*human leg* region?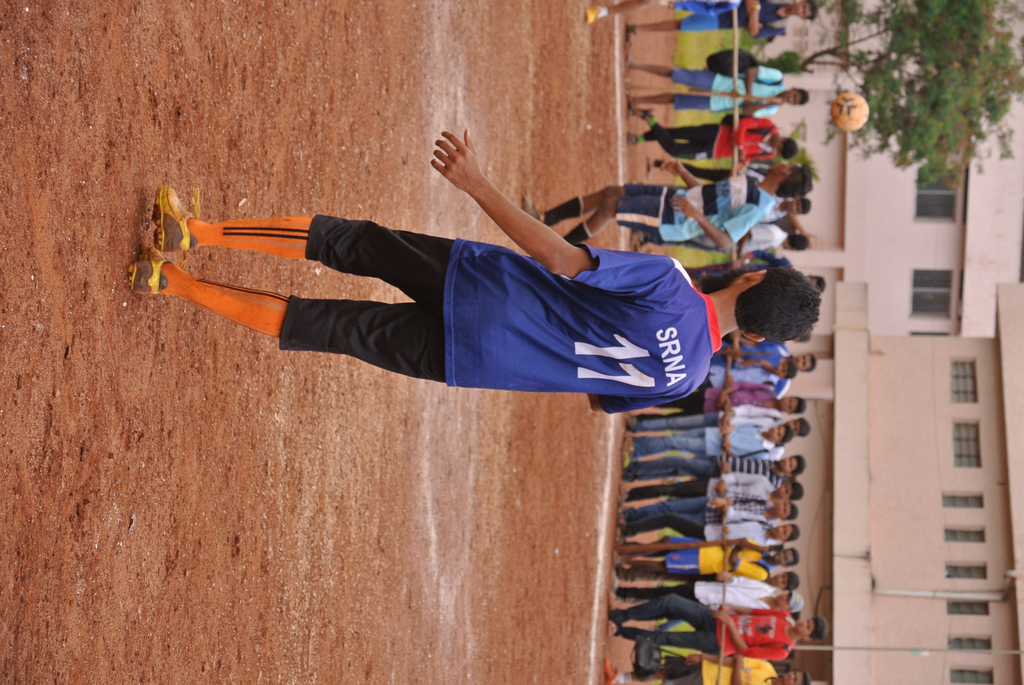
box=[125, 232, 445, 382]
